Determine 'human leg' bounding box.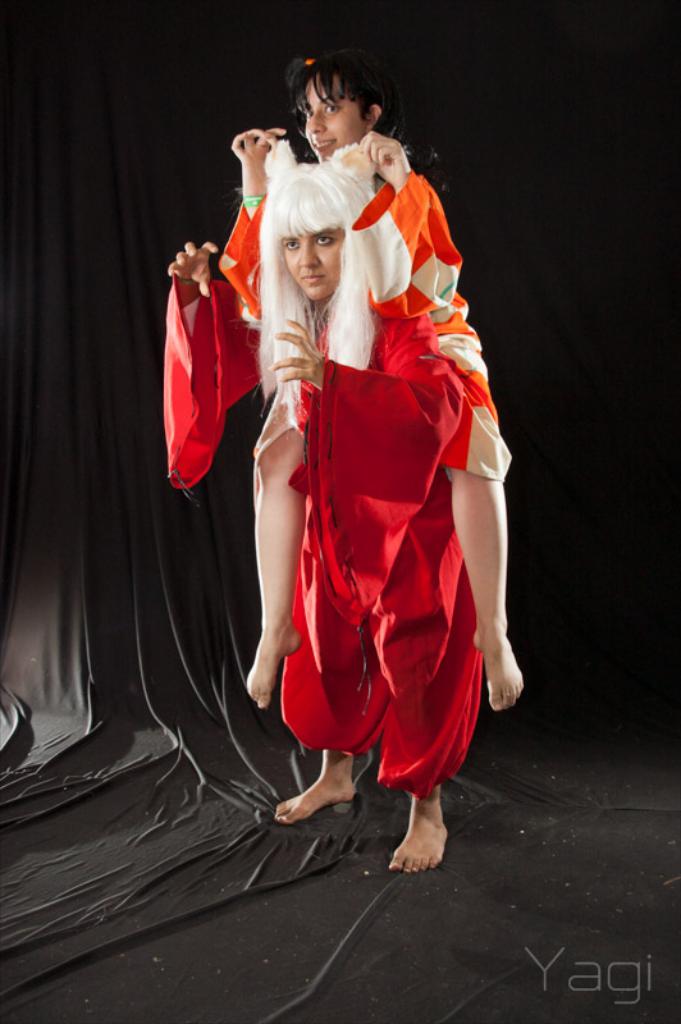
Determined: (left=435, top=440, right=531, bottom=714).
